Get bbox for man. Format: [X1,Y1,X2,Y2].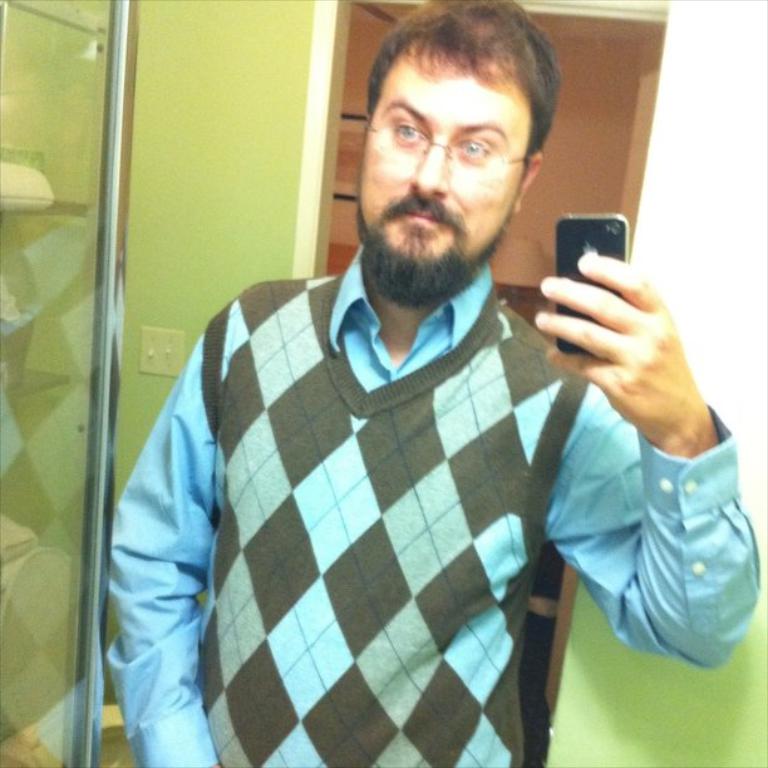
[100,23,676,753].
